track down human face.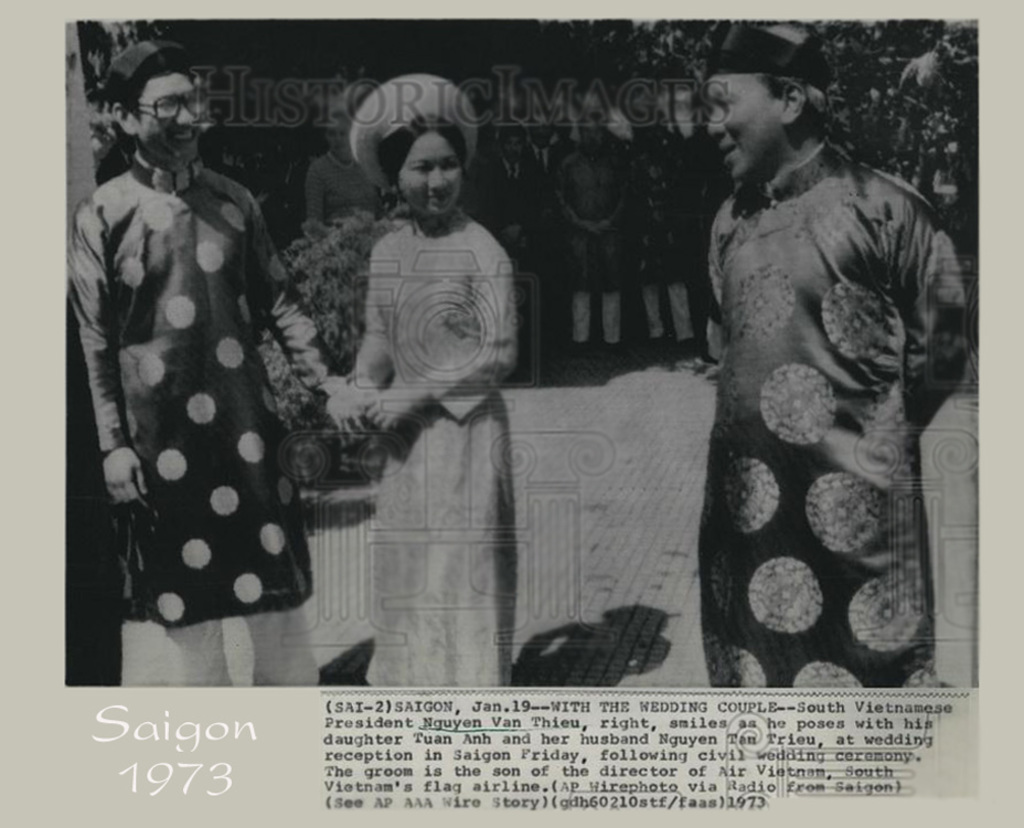
Tracked to left=706, top=75, right=786, bottom=177.
